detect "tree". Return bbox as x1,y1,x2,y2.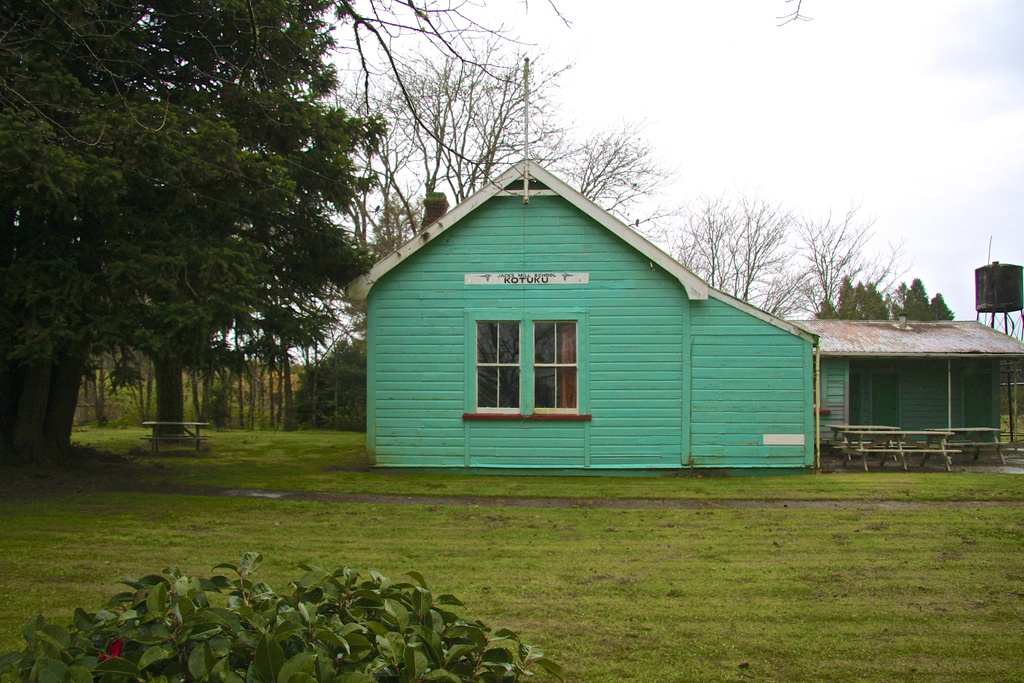
13,0,385,476.
